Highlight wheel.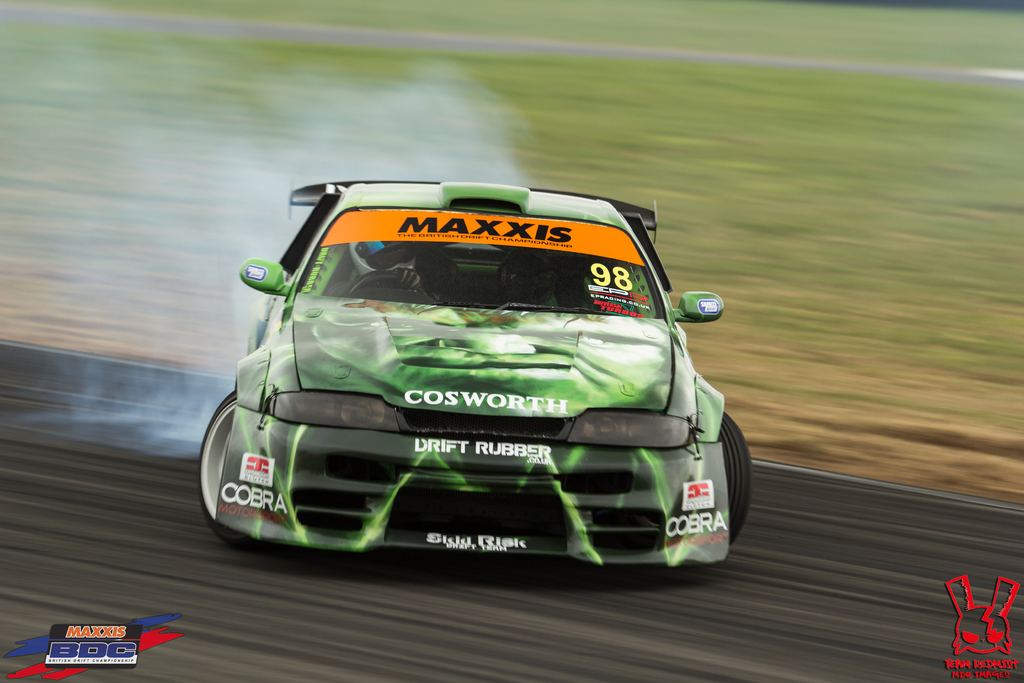
Highlighted region: {"x1": 348, "y1": 273, "x2": 428, "y2": 299}.
